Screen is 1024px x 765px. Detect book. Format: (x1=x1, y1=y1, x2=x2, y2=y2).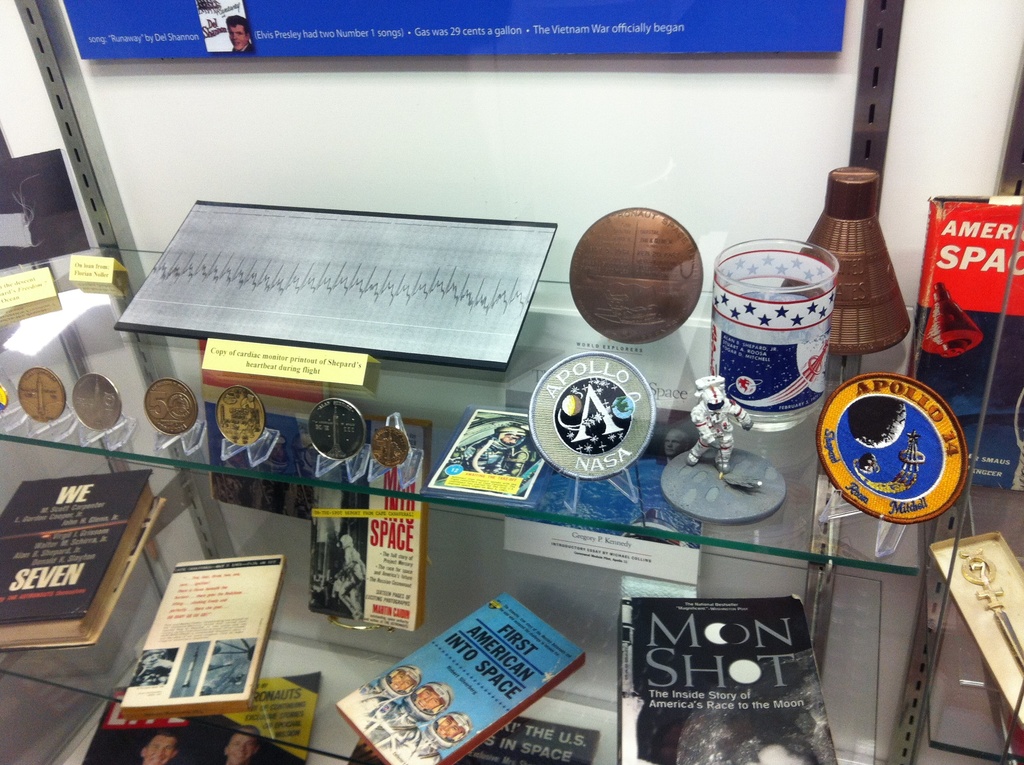
(x1=196, y1=336, x2=332, y2=524).
